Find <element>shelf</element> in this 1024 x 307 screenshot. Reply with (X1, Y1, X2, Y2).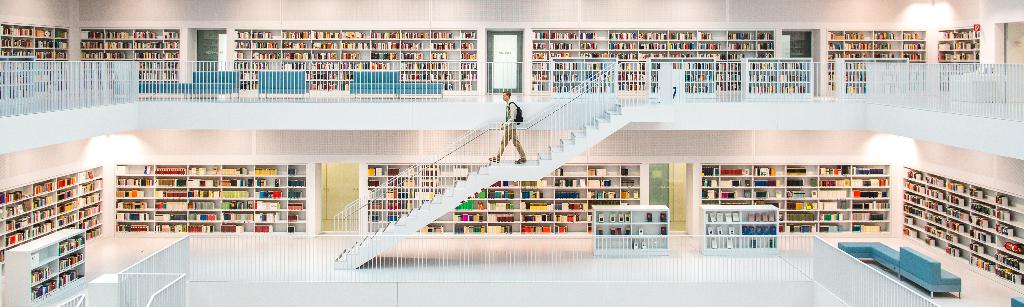
(92, 190, 109, 202).
